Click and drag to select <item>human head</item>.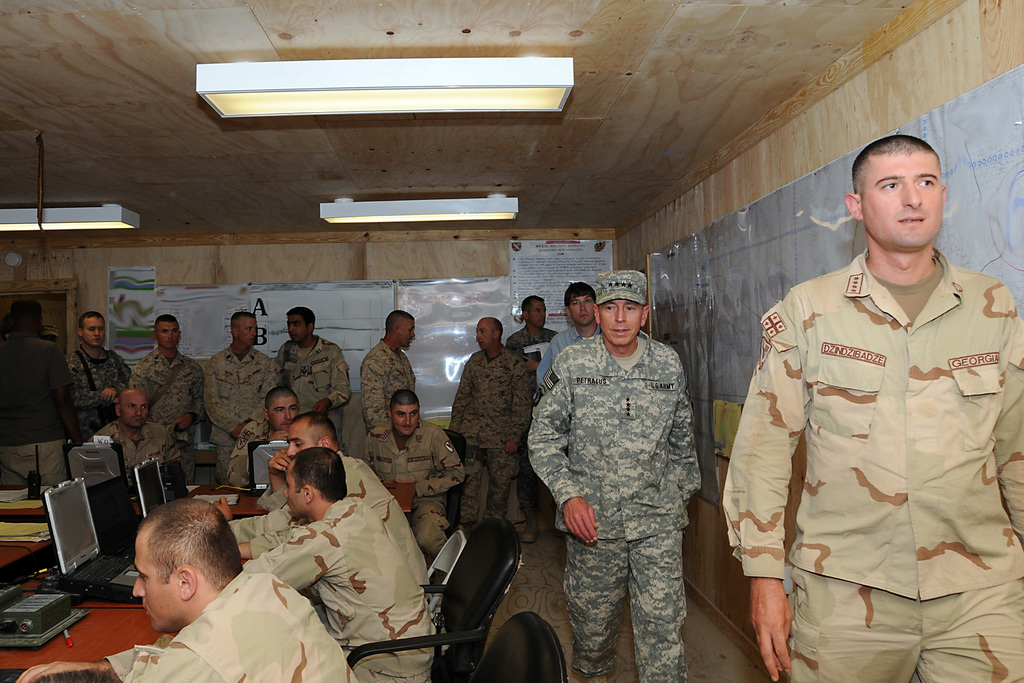
Selection: <box>155,315,182,349</box>.
